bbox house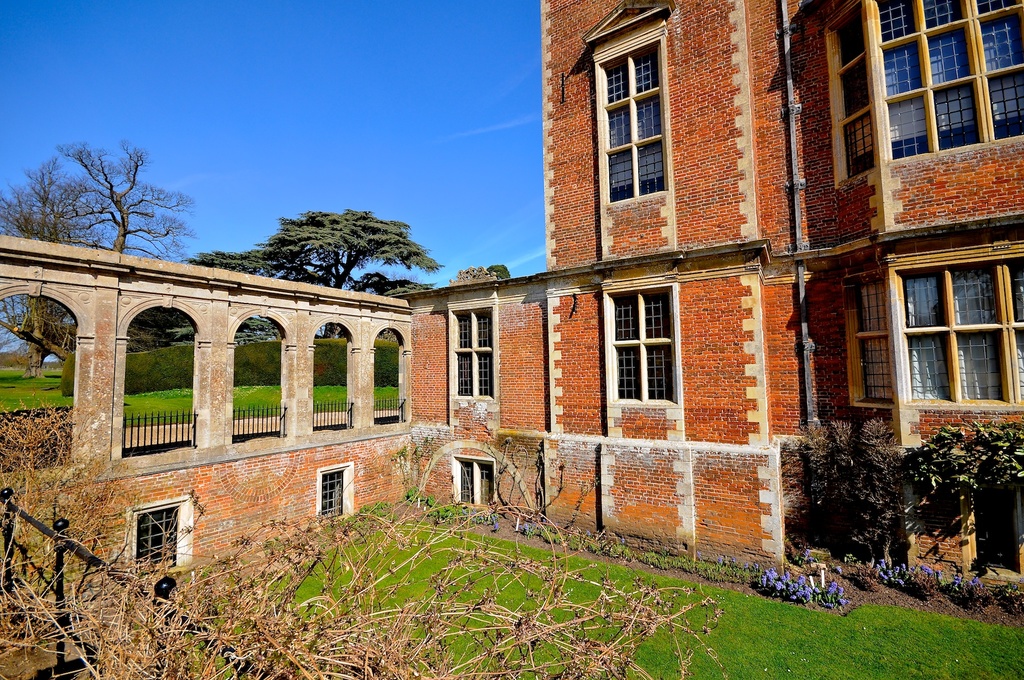
534,0,1023,563
